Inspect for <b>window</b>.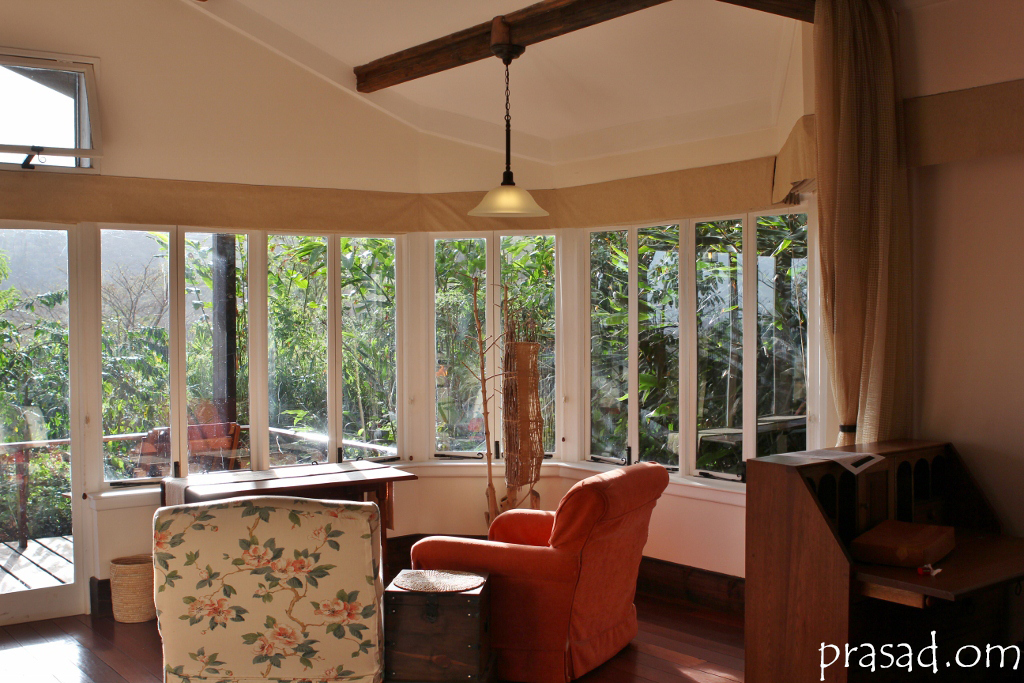
Inspection: Rect(0, 43, 107, 178).
